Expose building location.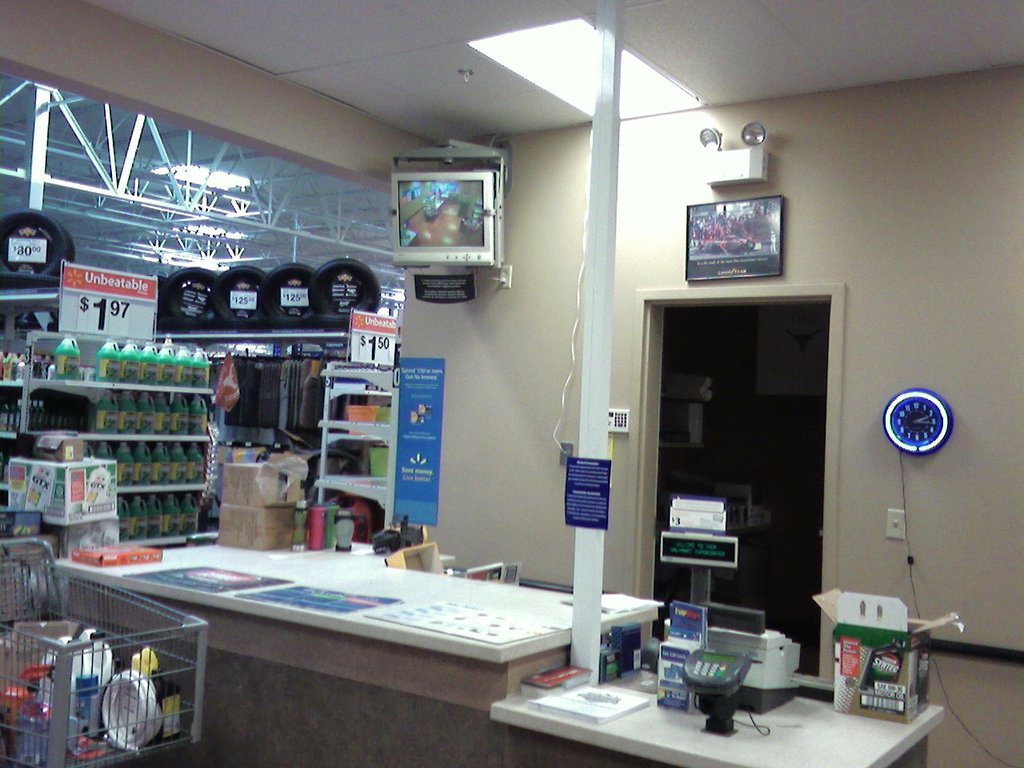
Exposed at <box>0,0,1023,767</box>.
